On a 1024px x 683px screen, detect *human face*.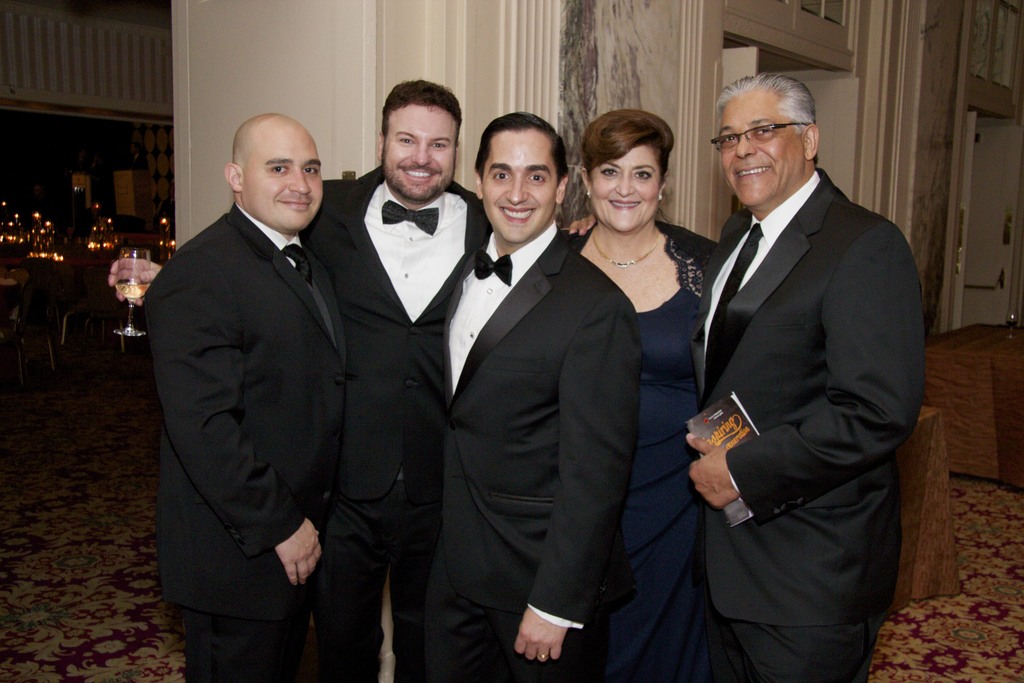
rect(243, 129, 323, 226).
